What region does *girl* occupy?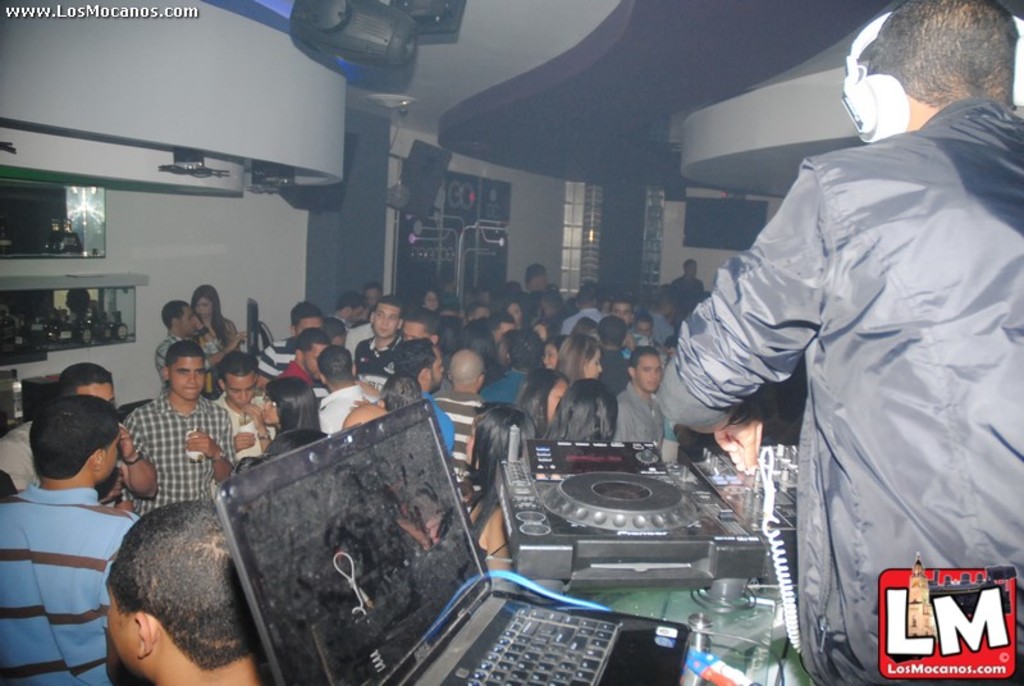
<box>461,403,539,571</box>.
